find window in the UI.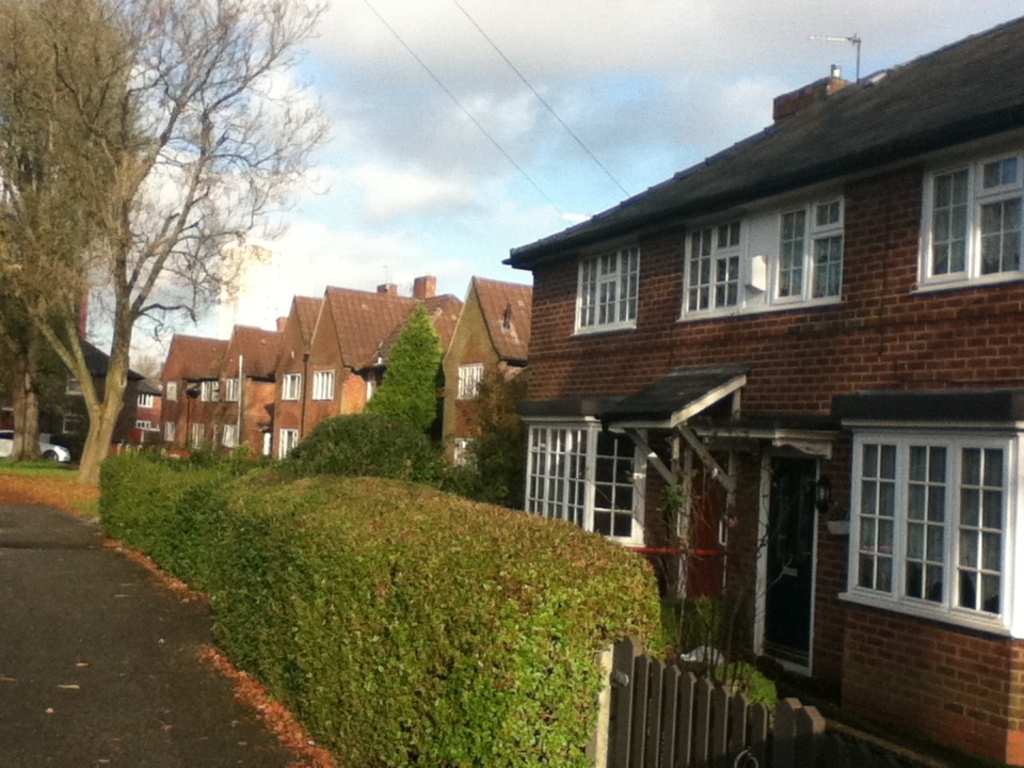
UI element at bbox=[564, 242, 640, 338].
